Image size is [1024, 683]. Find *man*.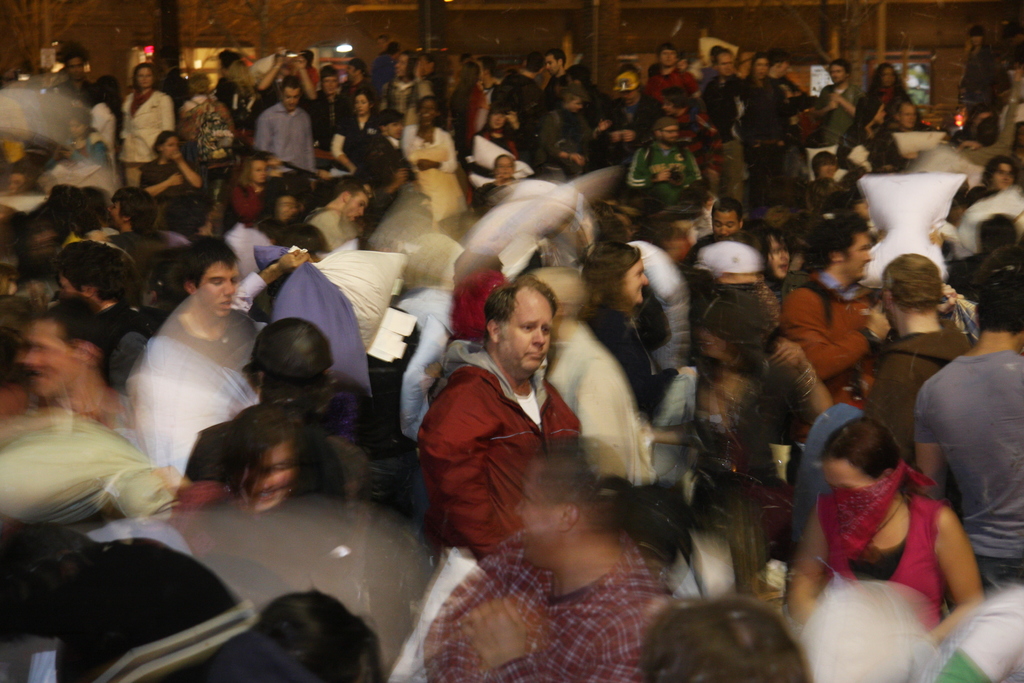
bbox=[540, 52, 569, 86].
